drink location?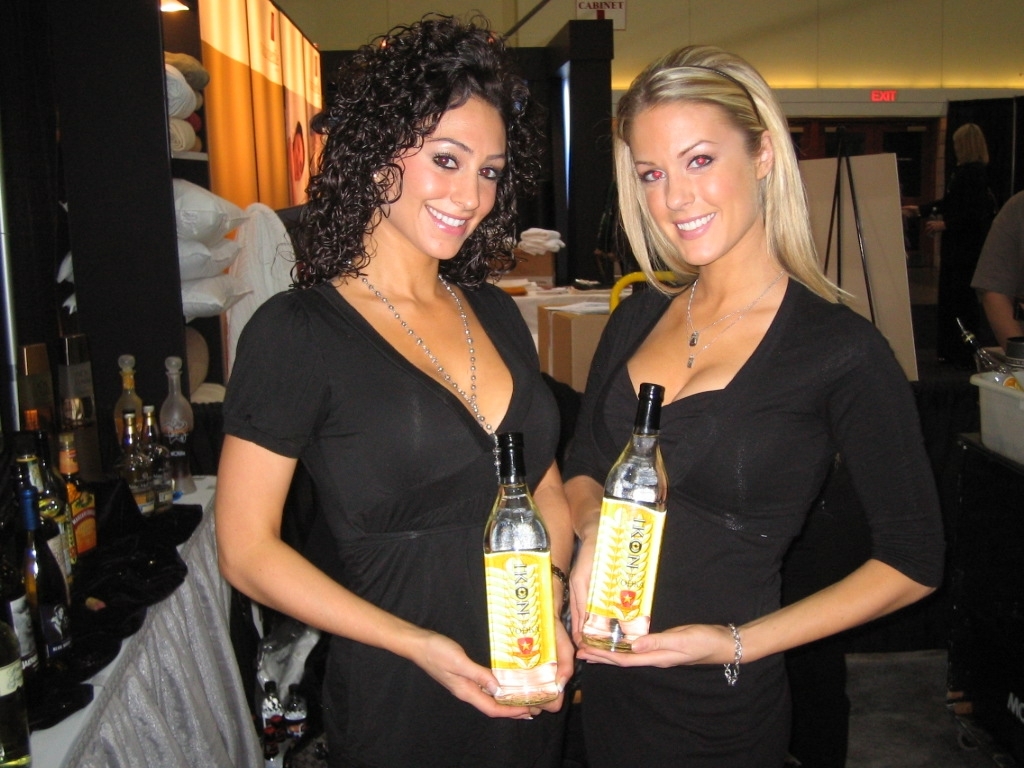
bbox=(121, 410, 152, 509)
